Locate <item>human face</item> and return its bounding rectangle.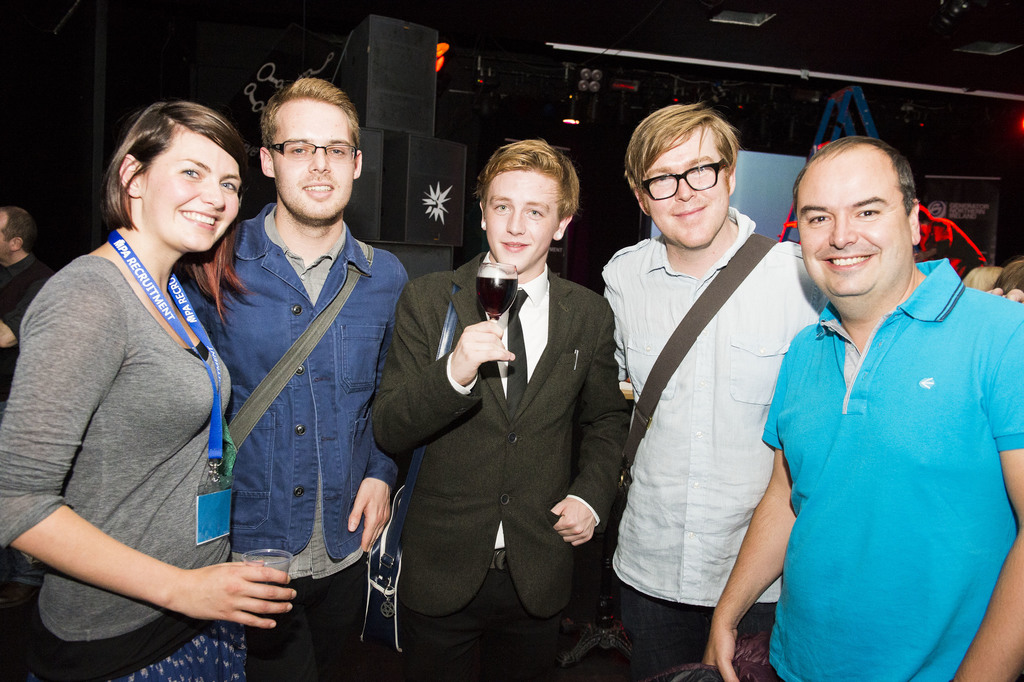
x1=0 y1=210 x2=4 y2=257.
